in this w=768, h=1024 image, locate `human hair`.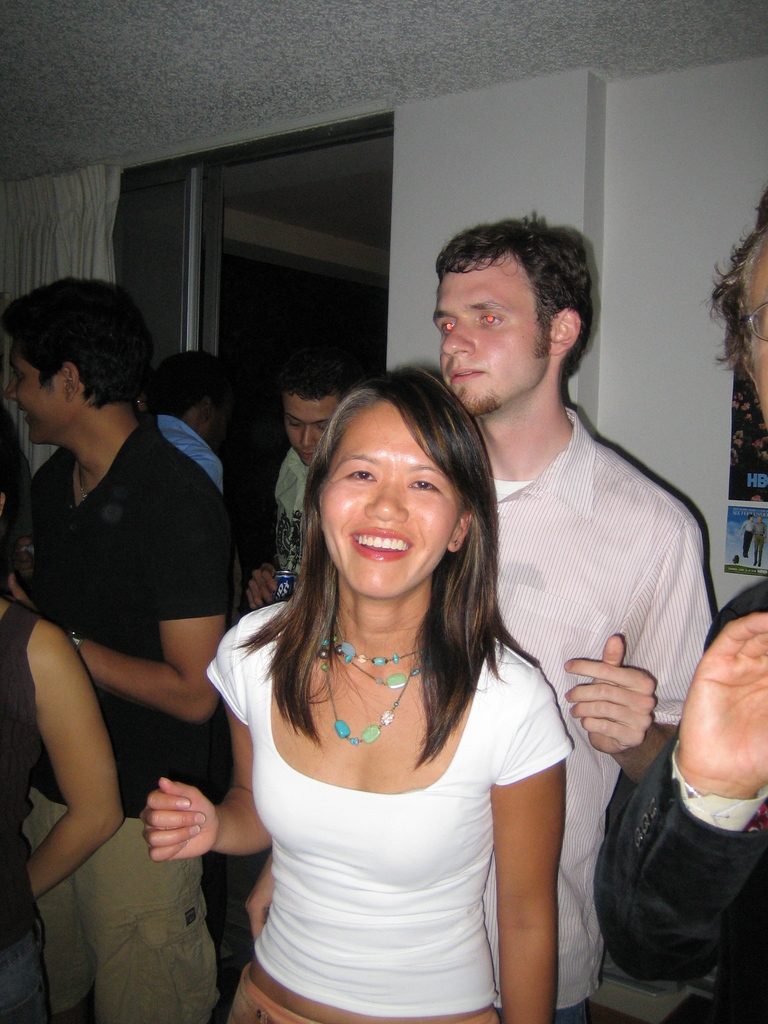
Bounding box: 441 211 596 383.
